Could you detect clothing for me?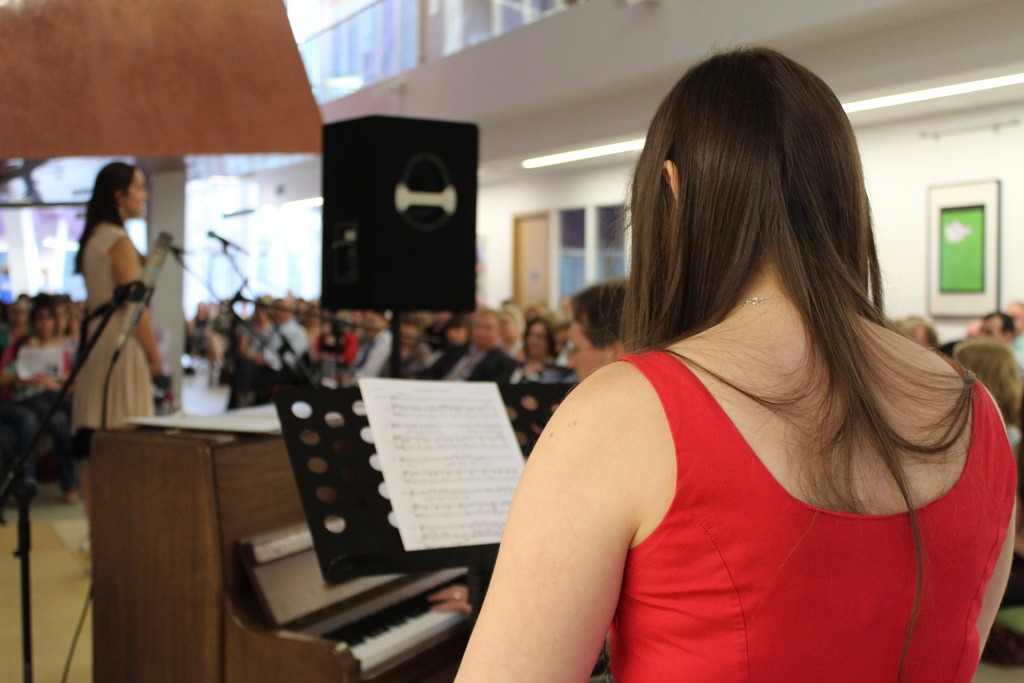
Detection result: box(71, 216, 155, 465).
